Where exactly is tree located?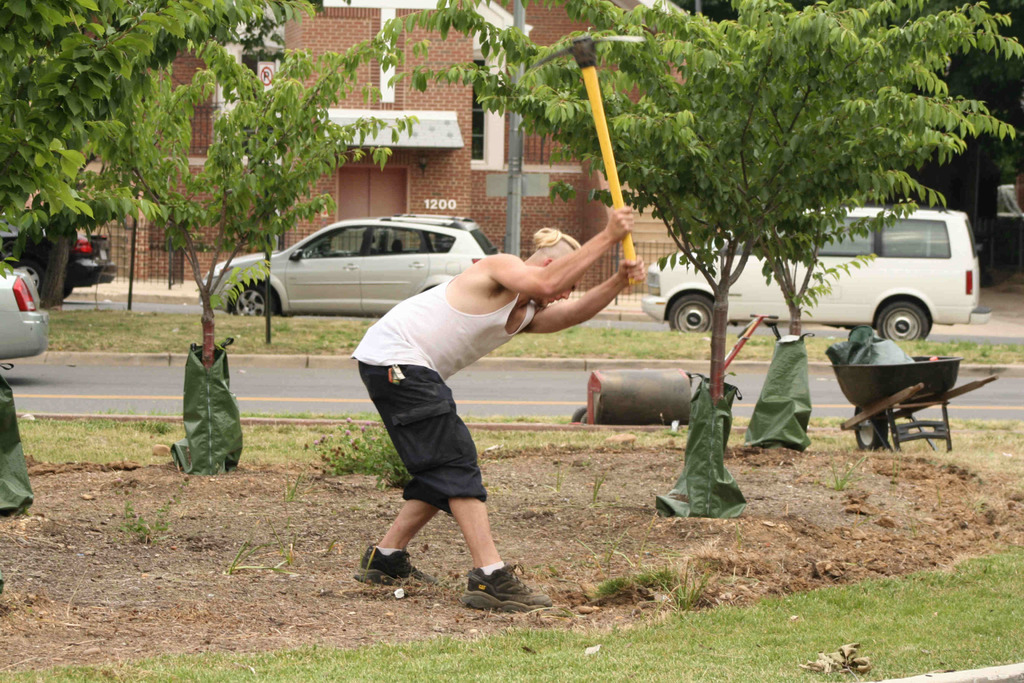
Its bounding box is rect(402, 0, 979, 519).
